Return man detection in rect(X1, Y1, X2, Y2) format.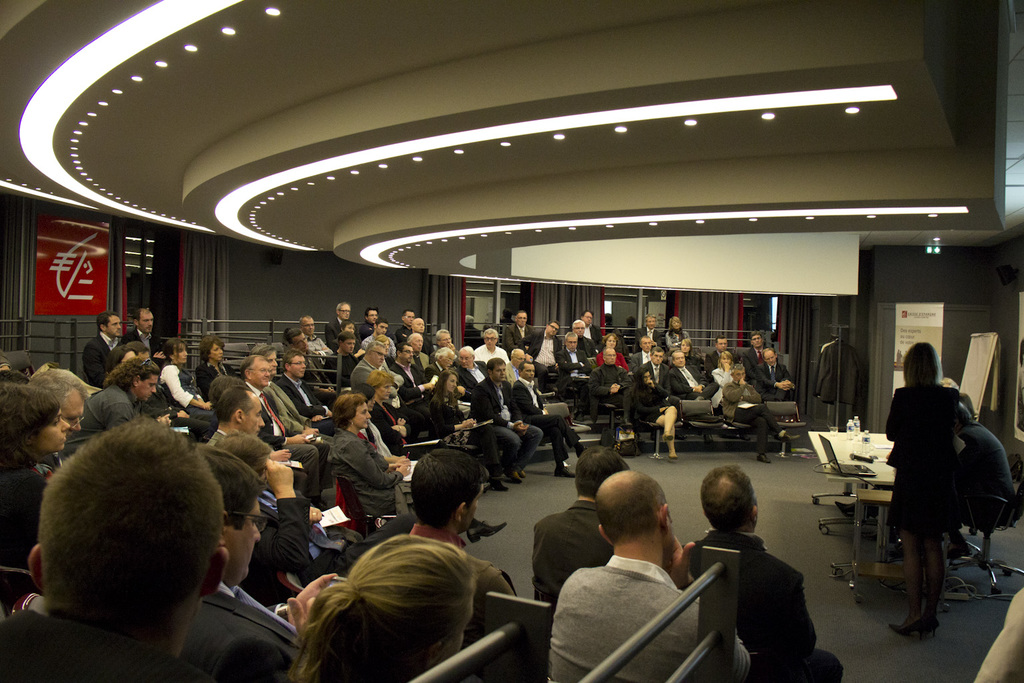
rect(278, 350, 333, 429).
